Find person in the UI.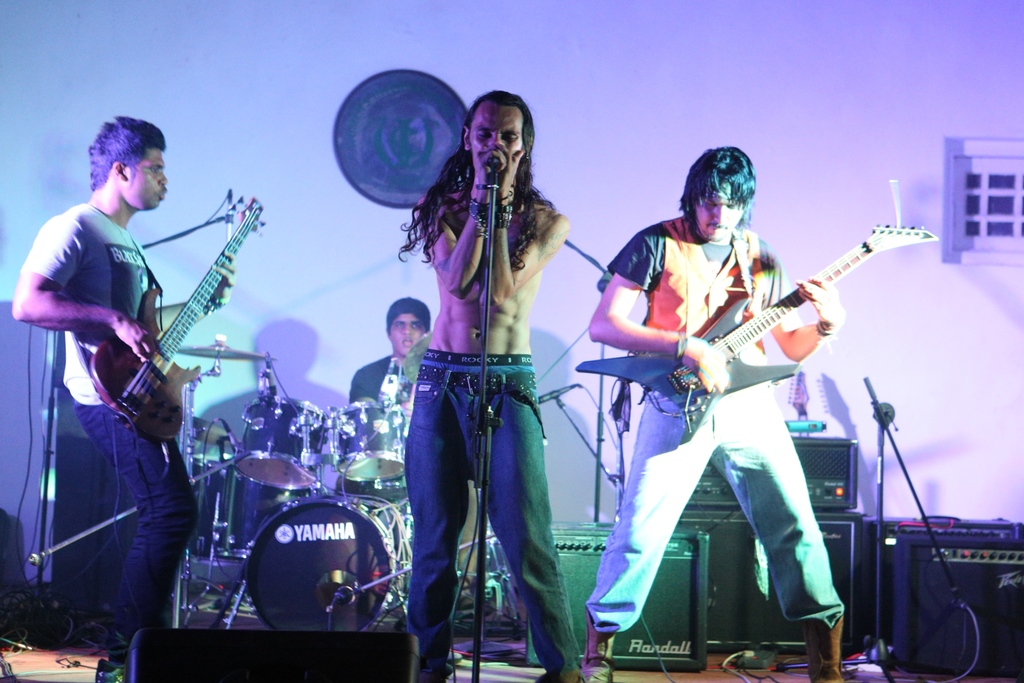
UI element at [376, 56, 582, 652].
